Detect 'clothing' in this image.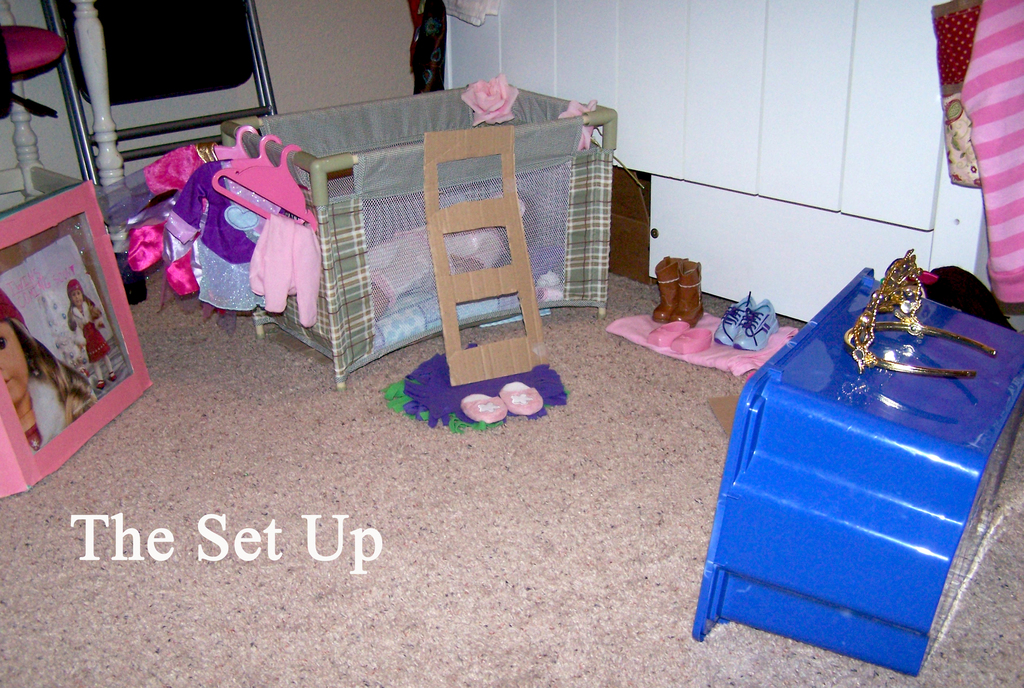
Detection: crop(30, 368, 80, 456).
